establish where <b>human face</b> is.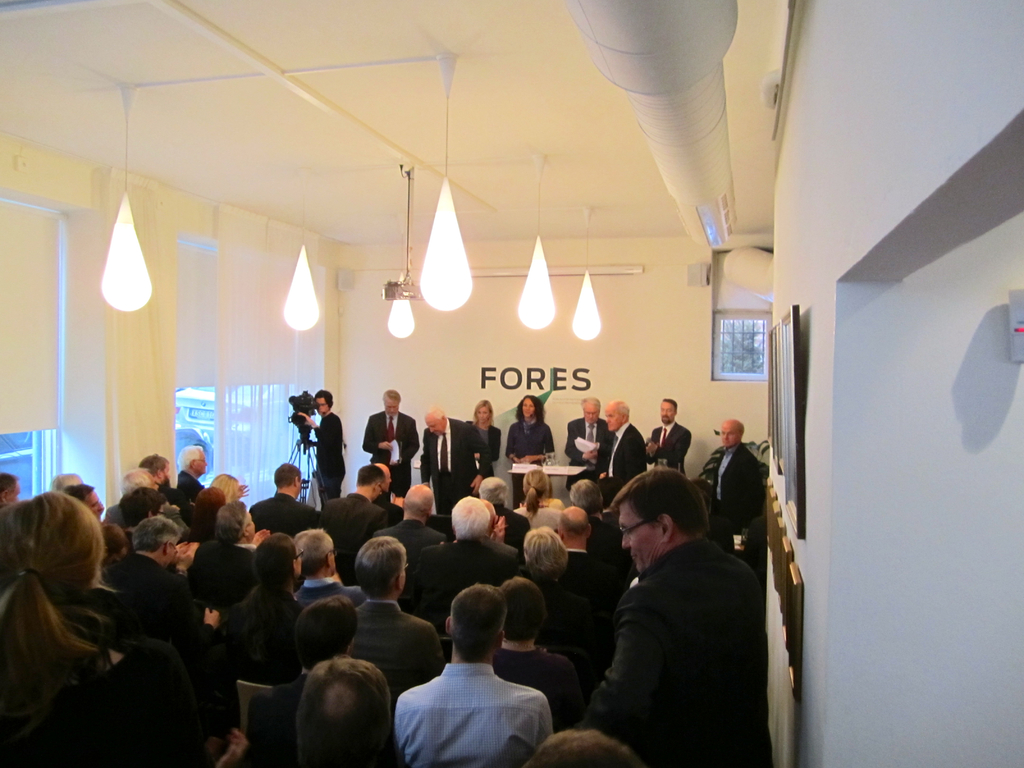
Established at Rect(247, 509, 256, 540).
